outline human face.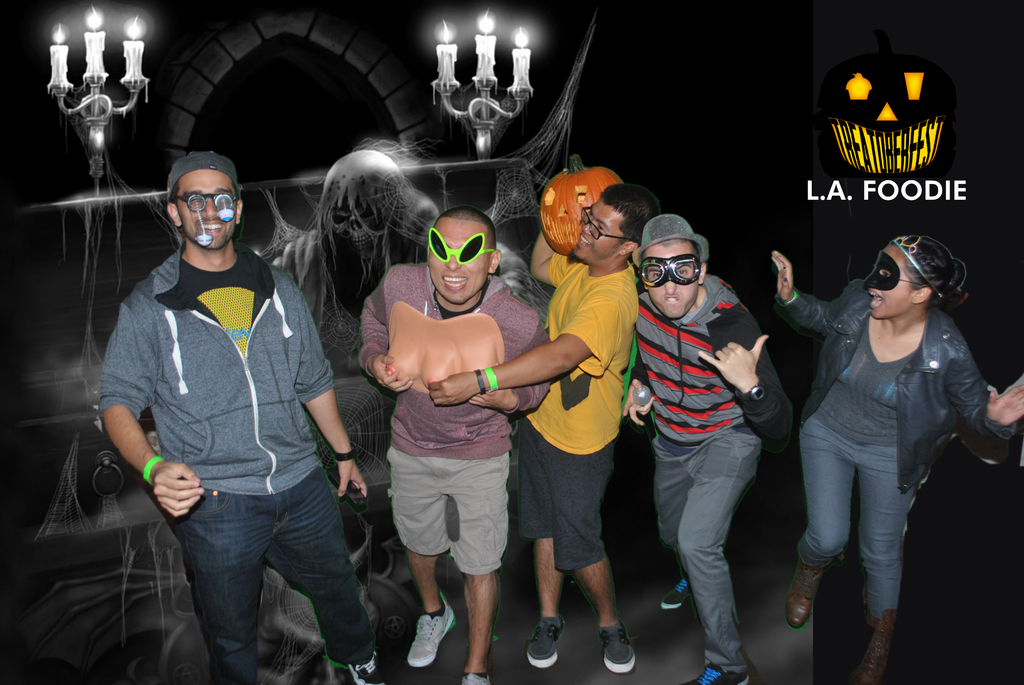
Outline: [x1=863, y1=242, x2=915, y2=319].
